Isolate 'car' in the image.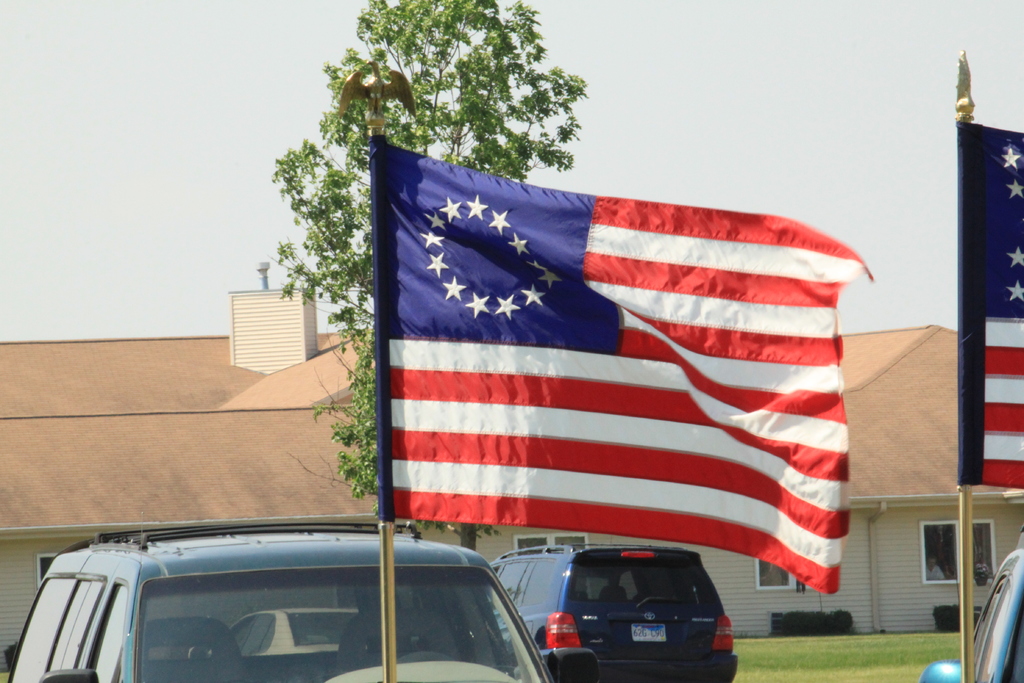
Isolated region: left=917, top=525, right=1023, bottom=682.
